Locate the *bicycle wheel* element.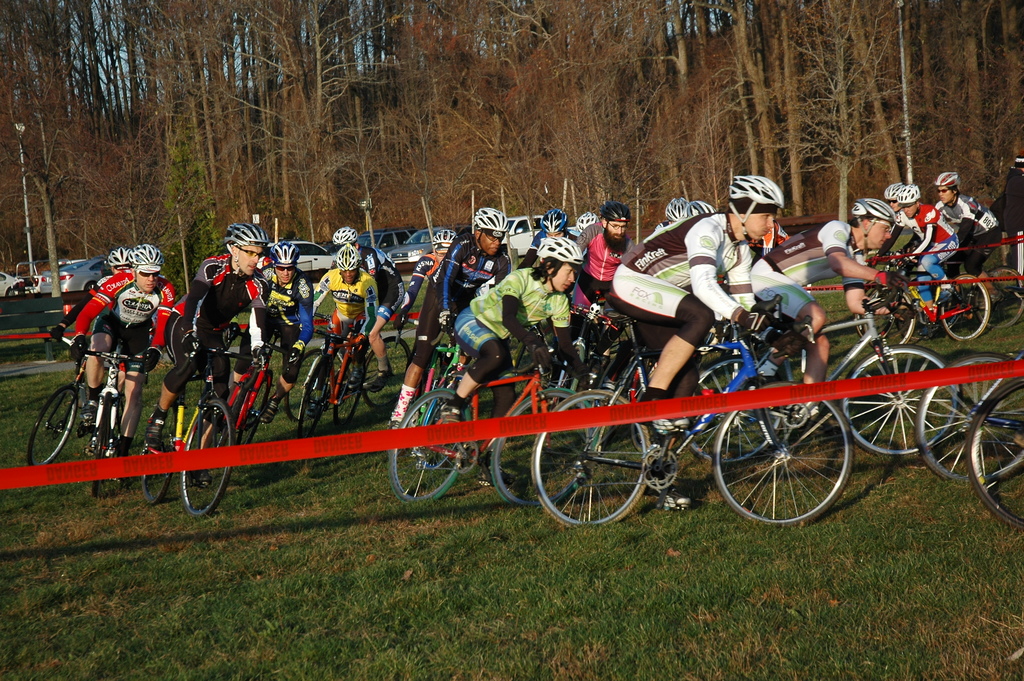
Element bbox: x1=285, y1=346, x2=321, y2=419.
